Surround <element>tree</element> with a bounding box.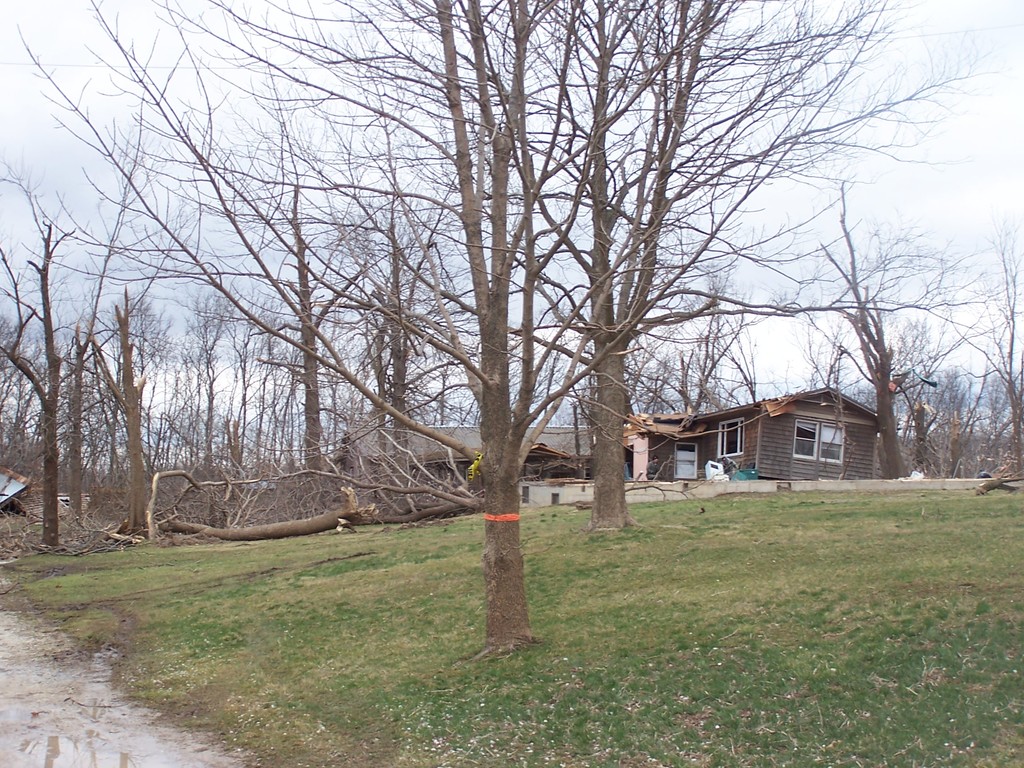
0, 101, 200, 527.
